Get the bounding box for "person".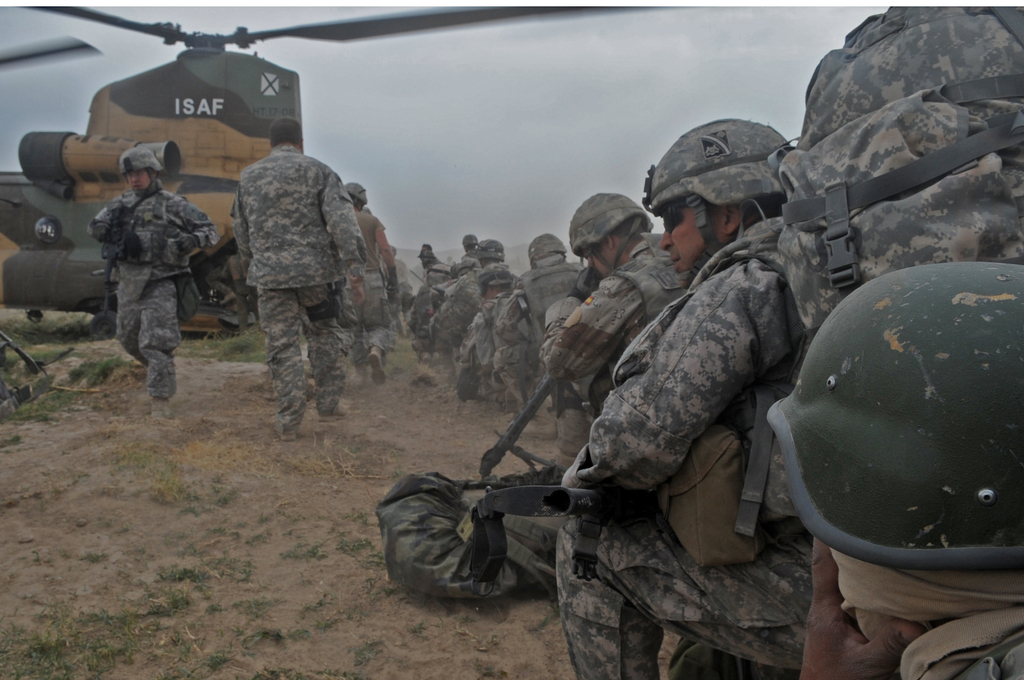
bbox(424, 229, 483, 355).
